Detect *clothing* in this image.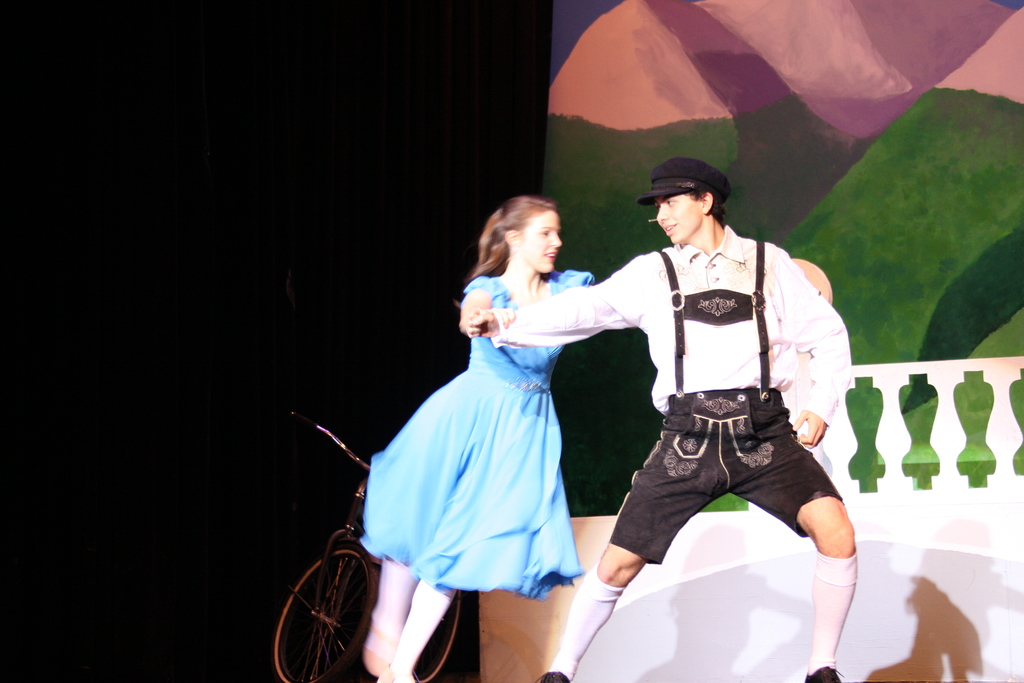
Detection: 346:249:605:616.
